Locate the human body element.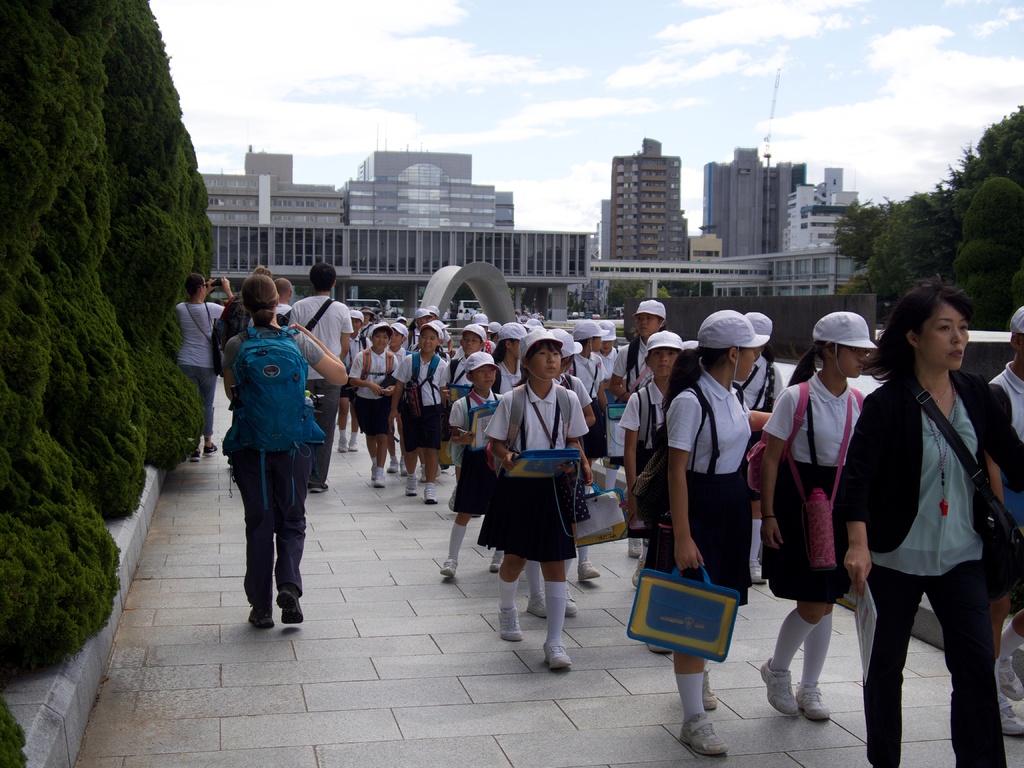
Element bbox: x1=636 y1=367 x2=755 y2=758.
